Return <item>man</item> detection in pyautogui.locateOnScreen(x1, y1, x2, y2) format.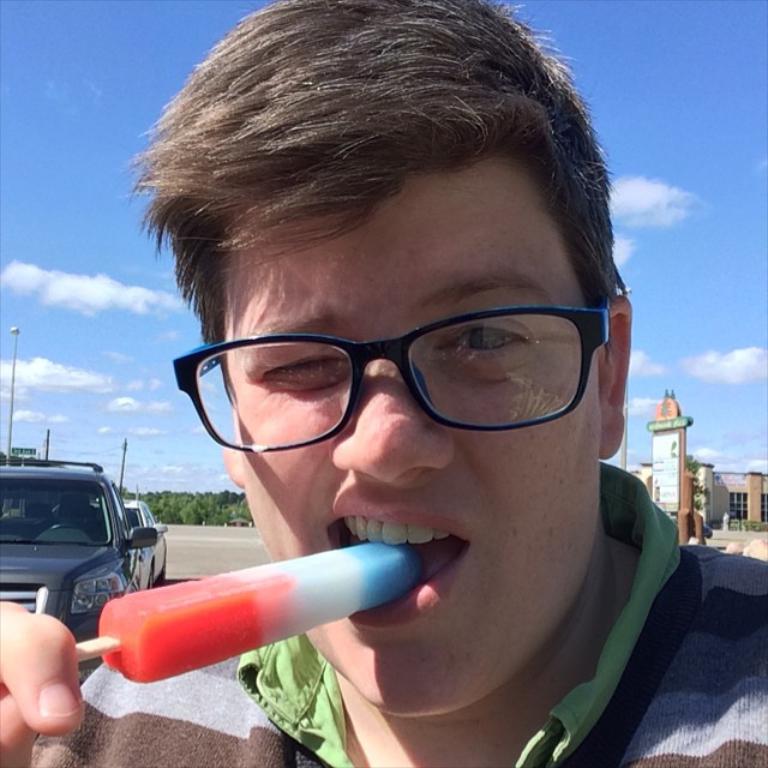
pyautogui.locateOnScreen(25, 11, 767, 767).
